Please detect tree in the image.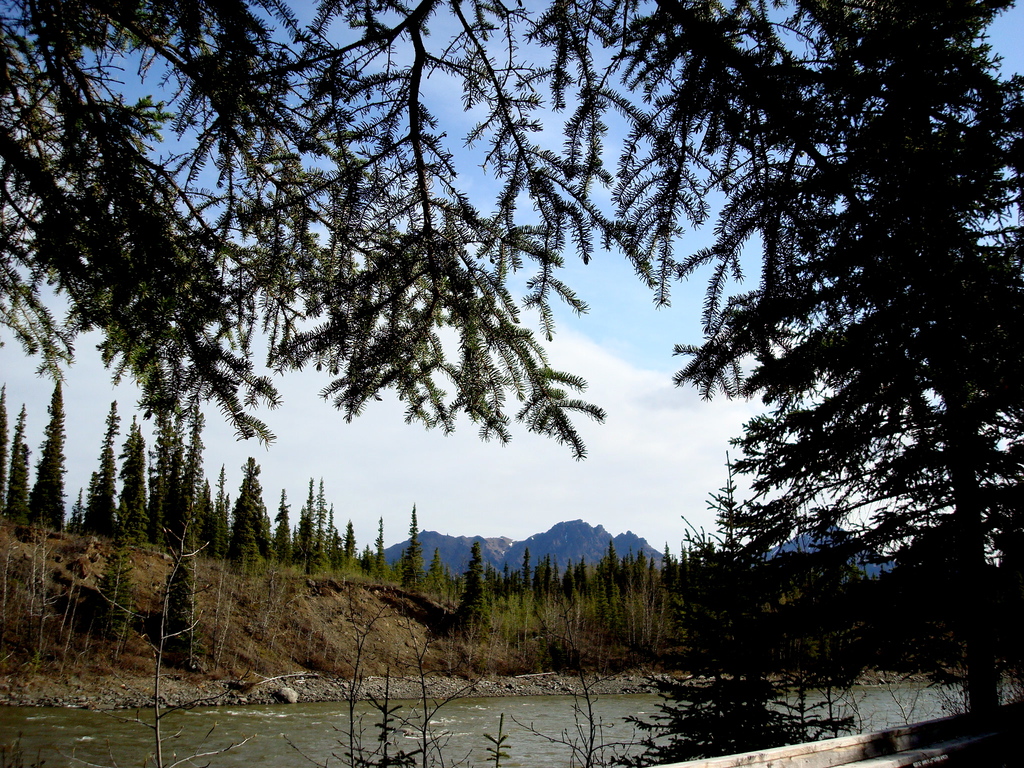
[left=371, top=512, right=391, bottom=593].
